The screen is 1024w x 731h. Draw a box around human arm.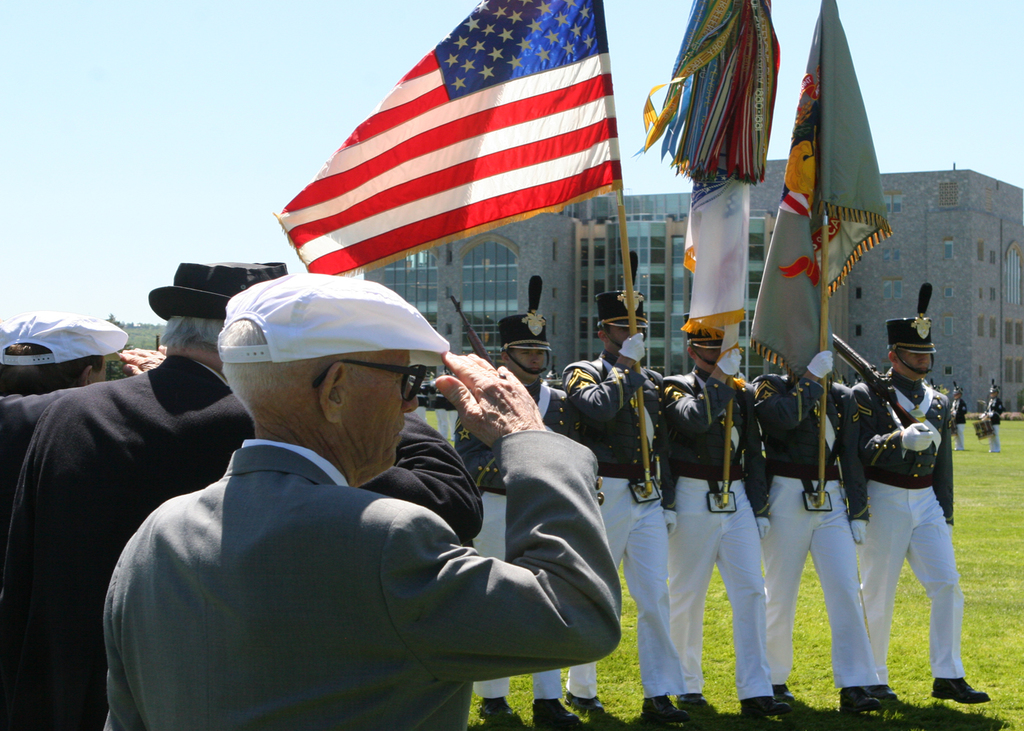
box(726, 389, 770, 497).
